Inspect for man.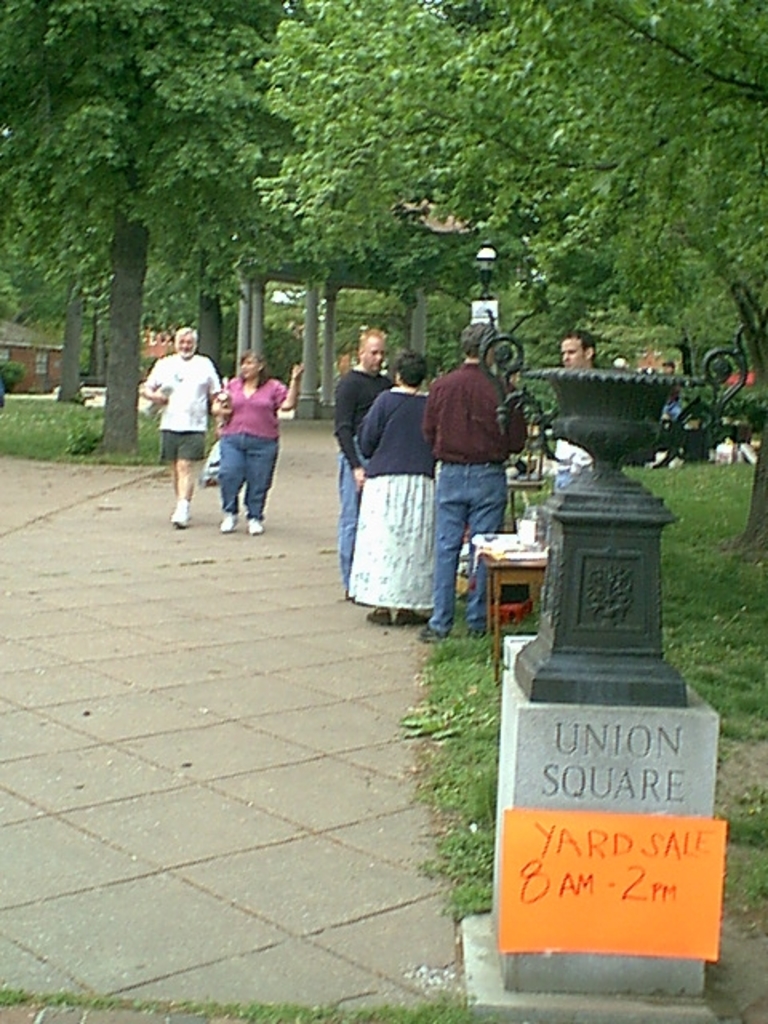
Inspection: (x1=333, y1=315, x2=392, y2=605).
